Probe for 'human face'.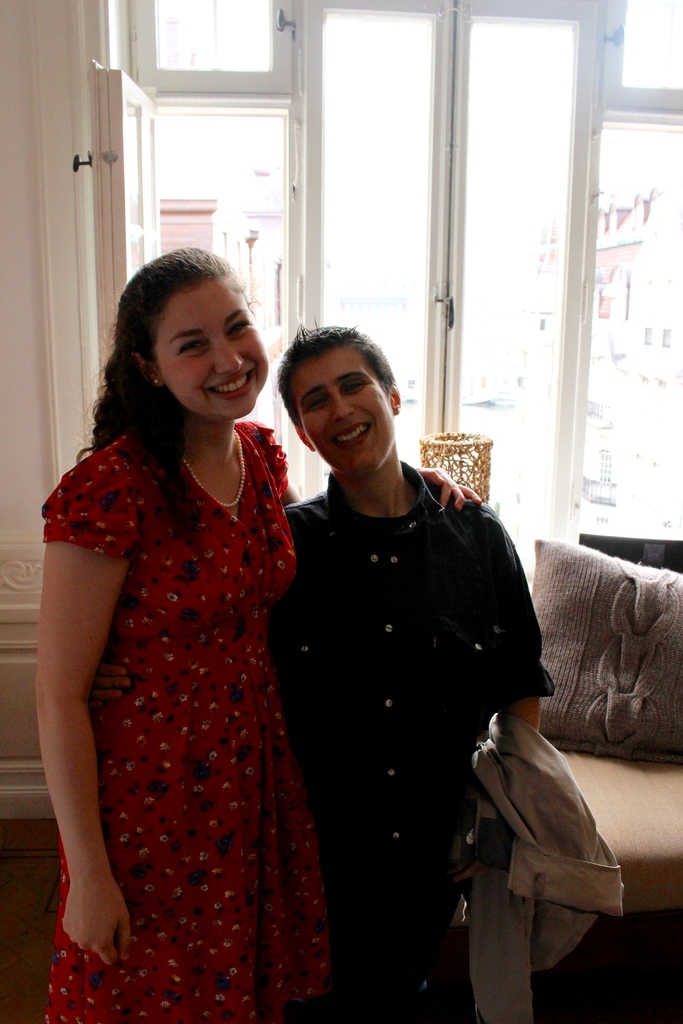
Probe result: <bbox>290, 353, 400, 474</bbox>.
